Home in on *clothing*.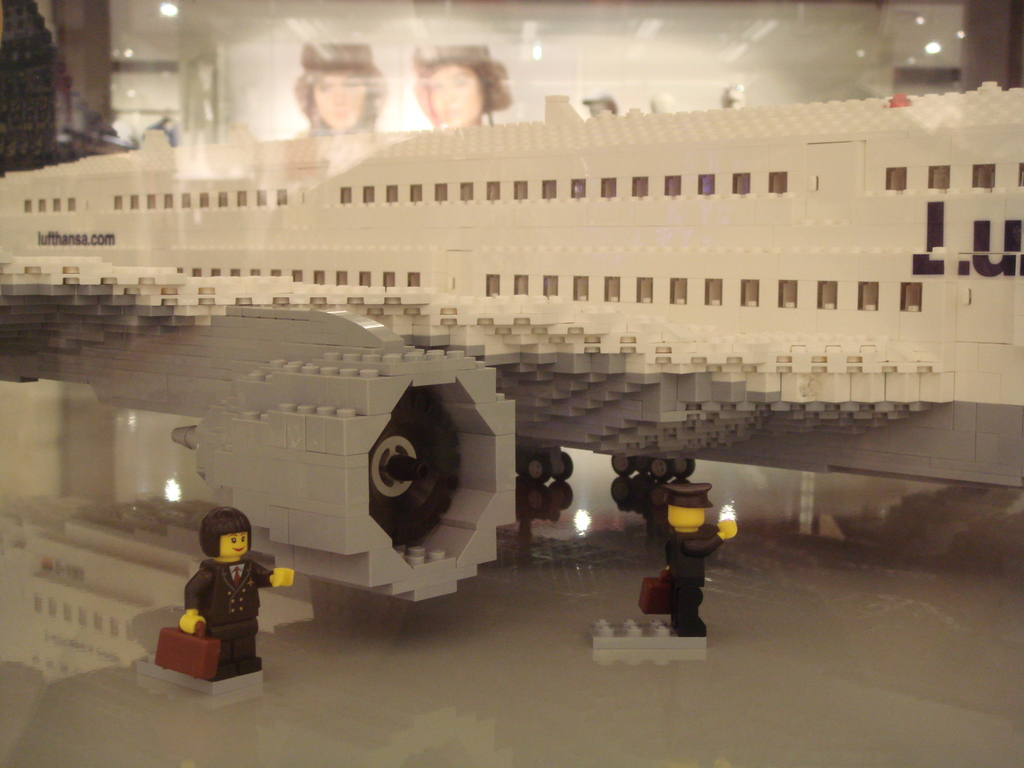
Homed in at Rect(660, 482, 715, 507).
